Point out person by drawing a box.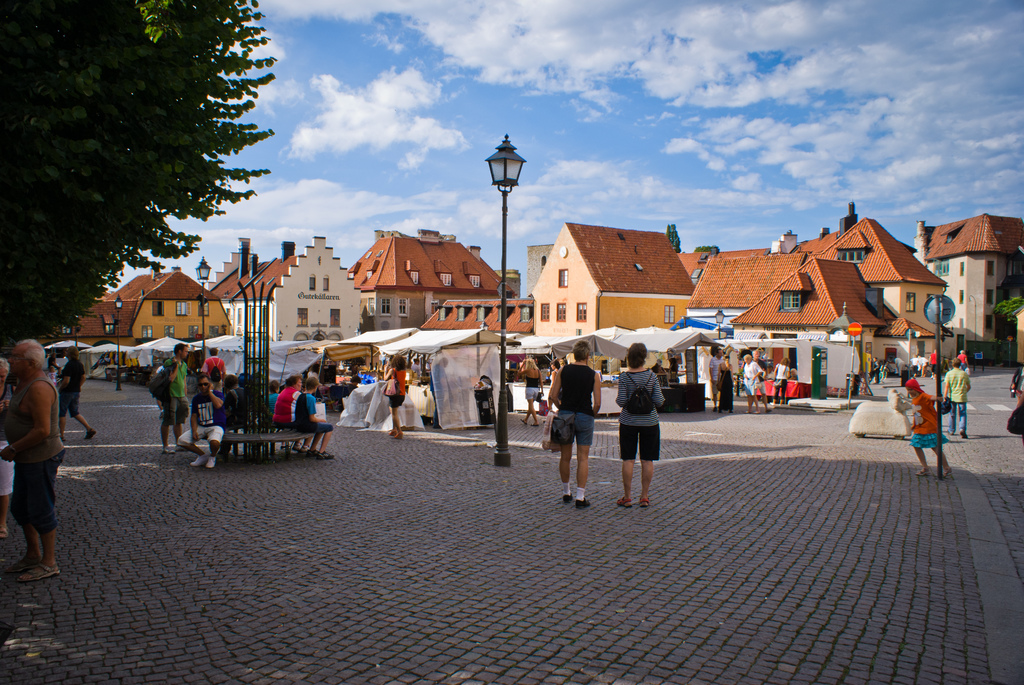
x1=148 y1=343 x2=186 y2=454.
